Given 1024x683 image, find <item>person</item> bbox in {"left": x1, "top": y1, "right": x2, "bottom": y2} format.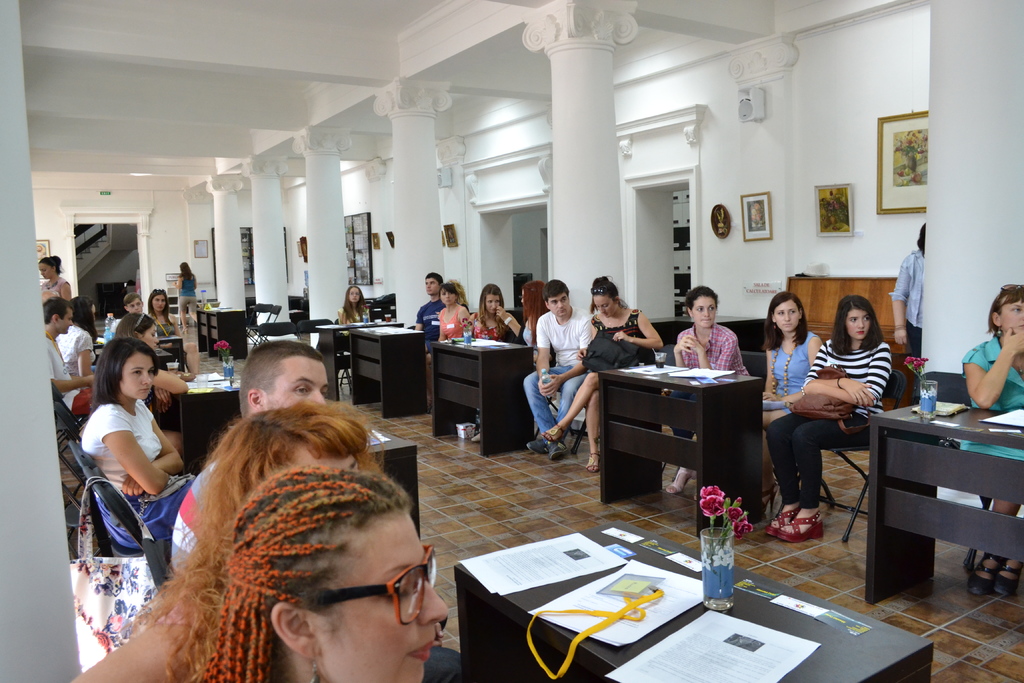
{"left": 129, "top": 296, "right": 140, "bottom": 315}.
